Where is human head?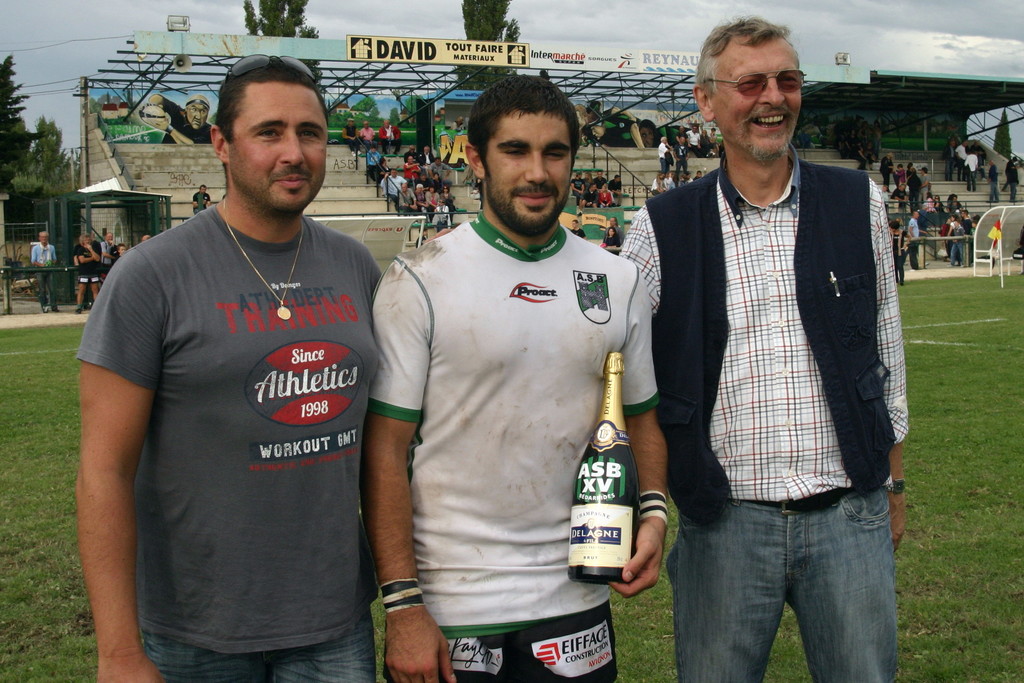
429 187 434 195.
